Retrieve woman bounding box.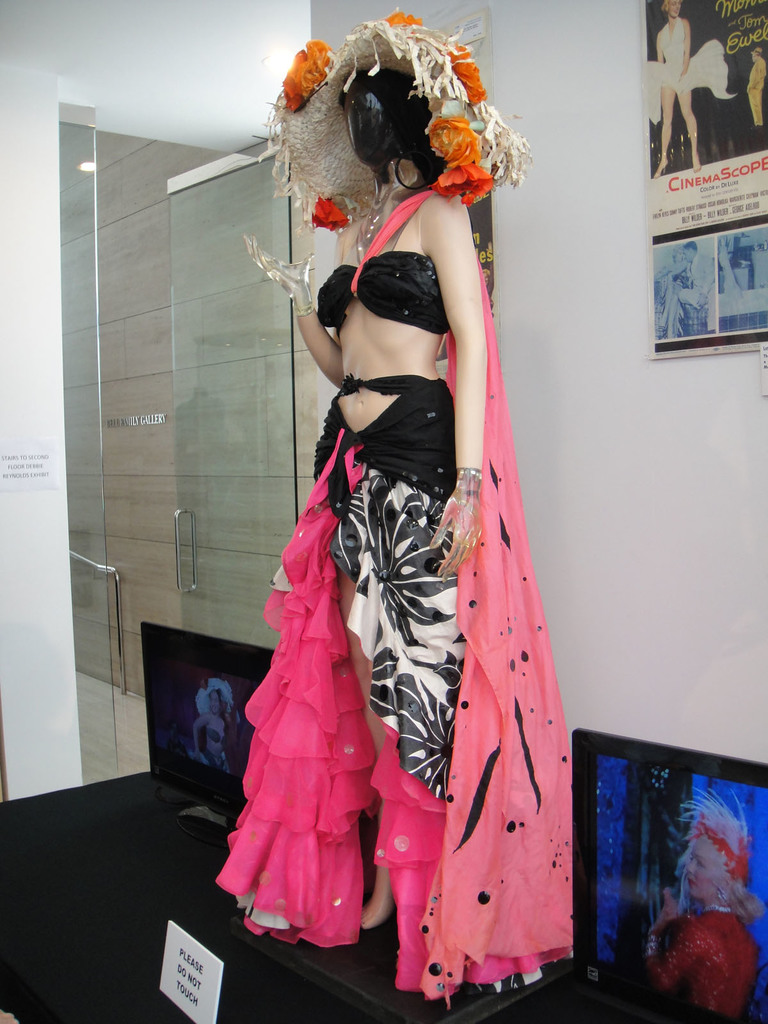
Bounding box: (x1=641, y1=0, x2=721, y2=176).
